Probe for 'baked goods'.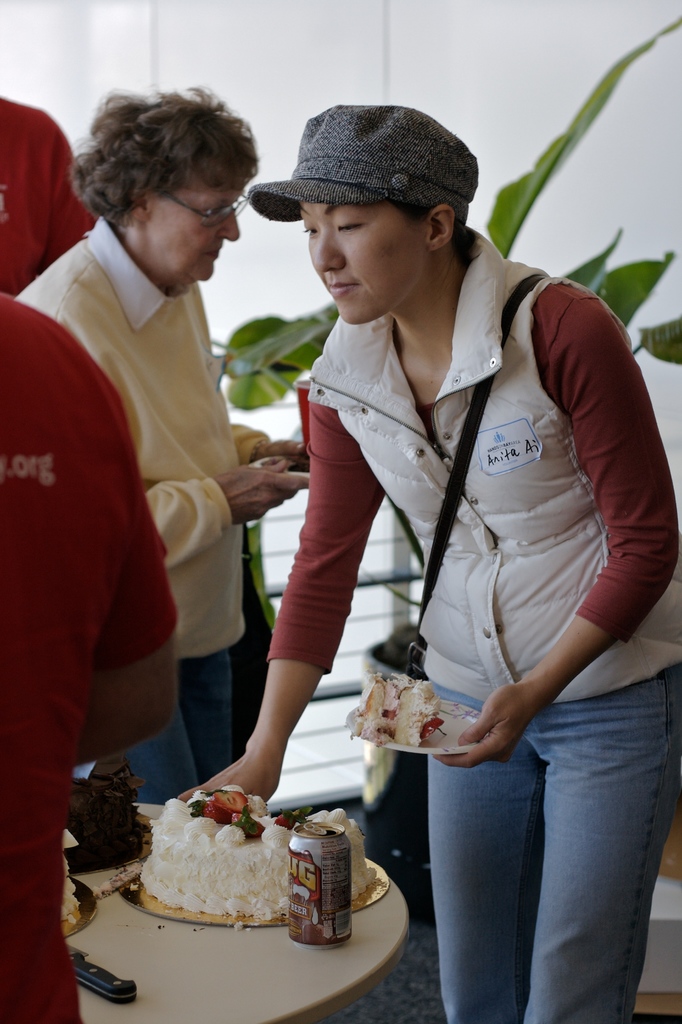
Probe result: {"left": 132, "top": 781, "right": 377, "bottom": 932}.
